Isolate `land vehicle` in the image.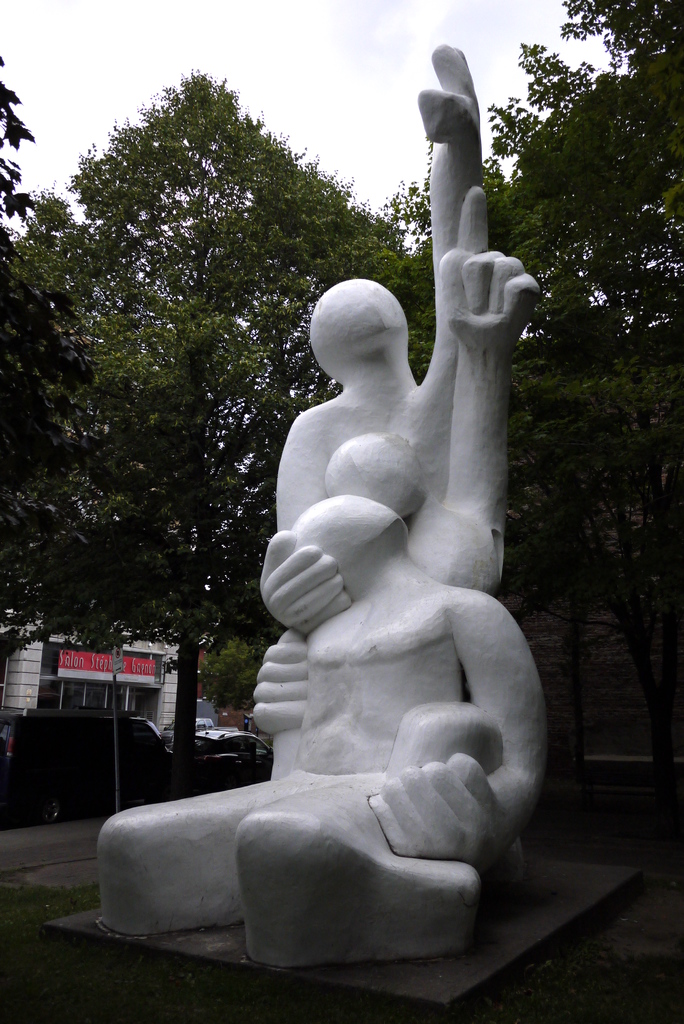
Isolated region: 163/714/216/751.
